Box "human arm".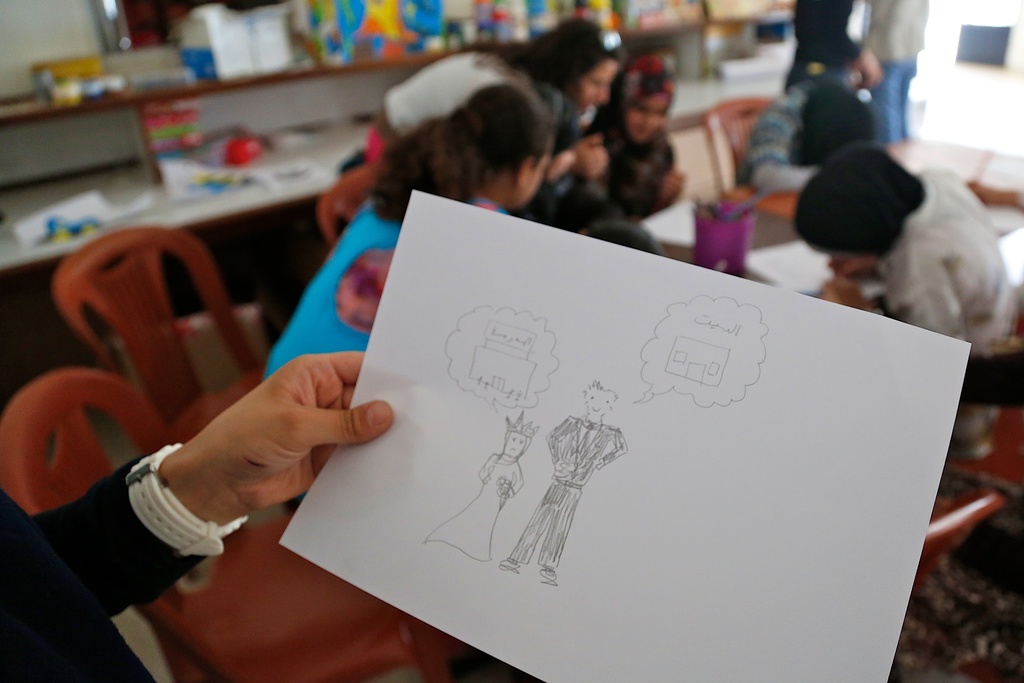
Rect(753, 94, 822, 190).
